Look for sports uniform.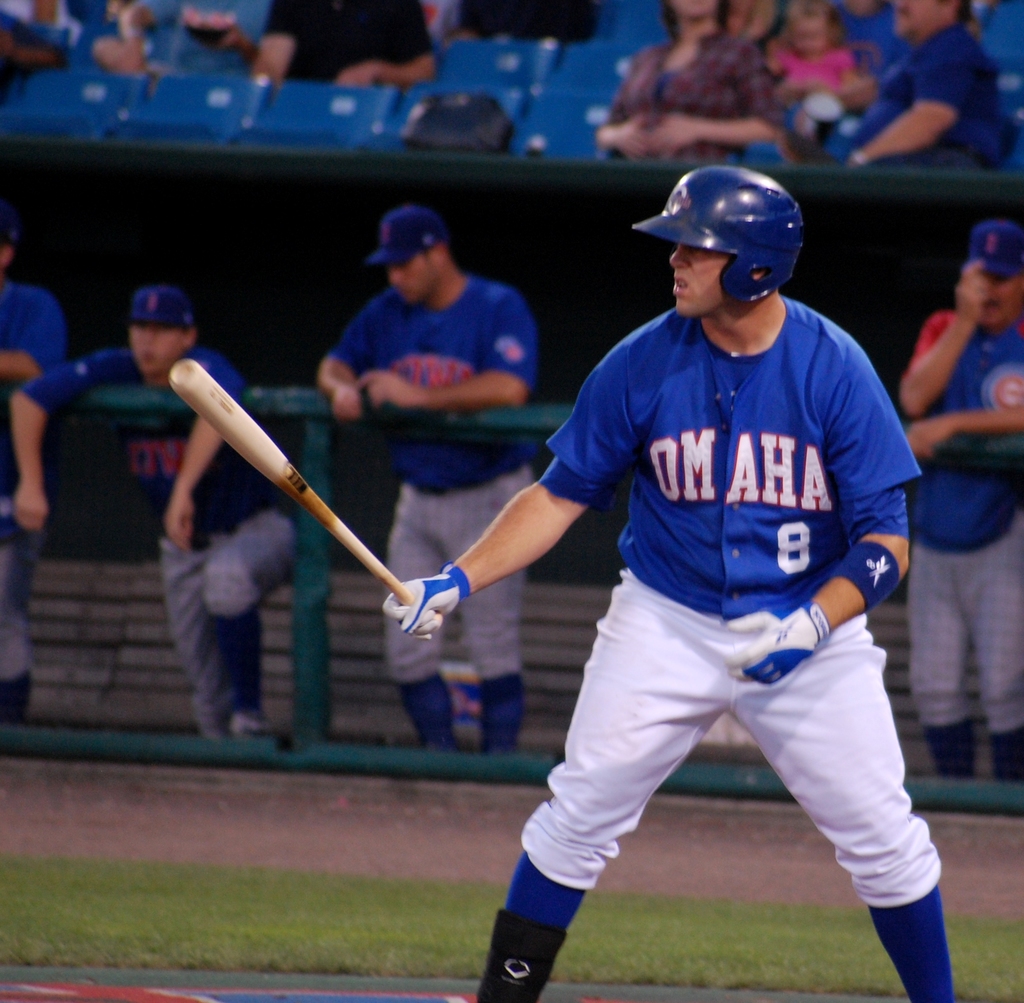
Found: pyautogui.locateOnScreen(304, 247, 536, 731).
